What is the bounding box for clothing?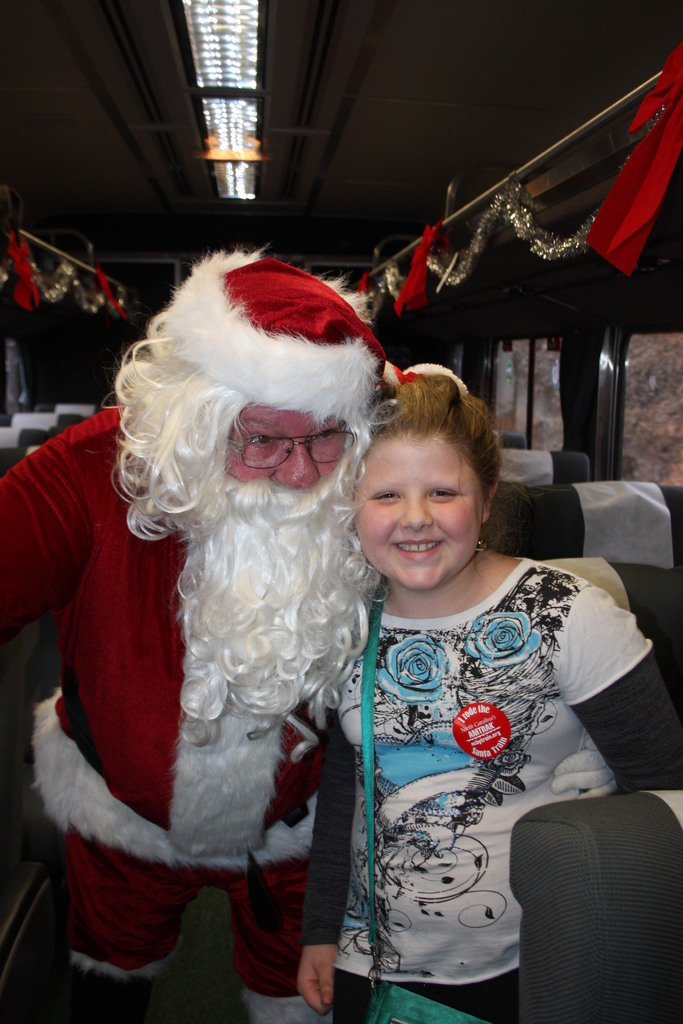
[x1=326, y1=512, x2=627, y2=996].
